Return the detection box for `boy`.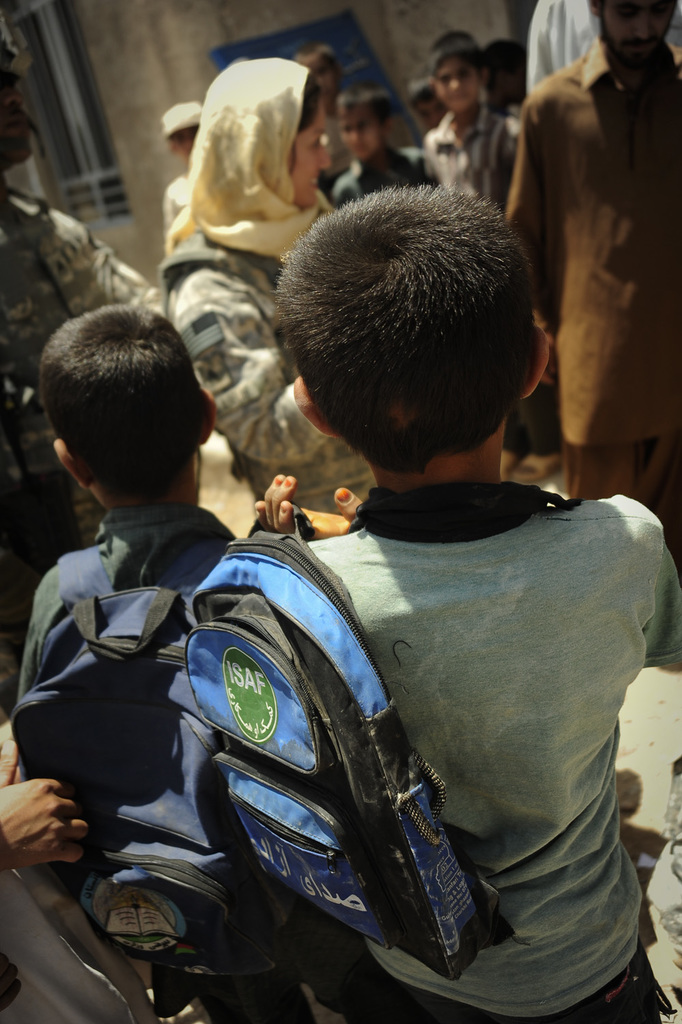
l=252, t=187, r=681, b=1023.
